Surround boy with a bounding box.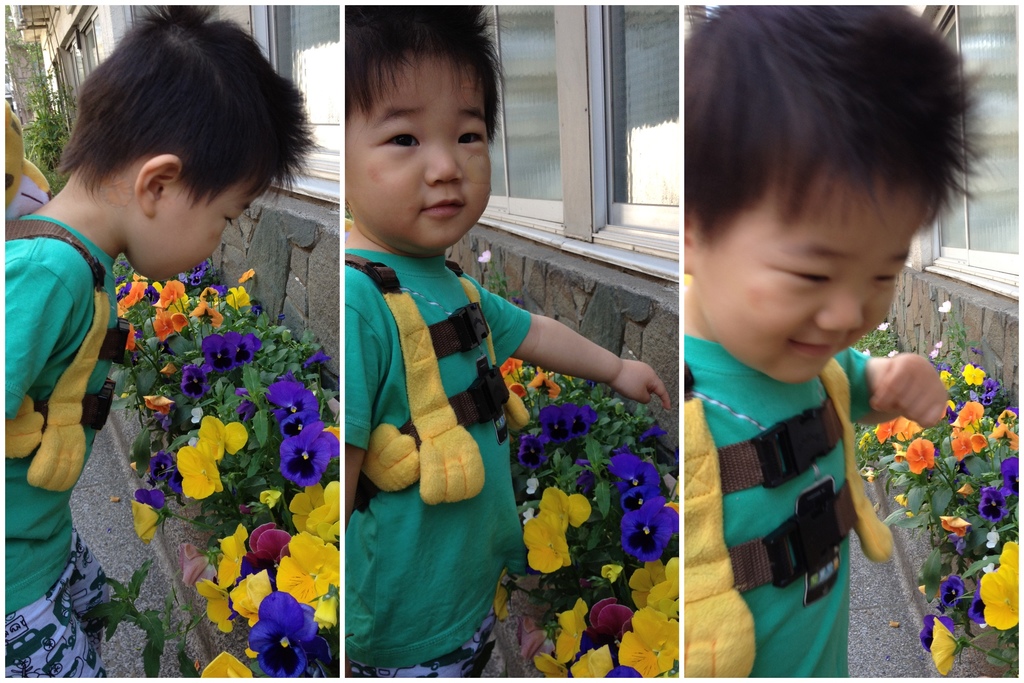
crop(659, 24, 949, 661).
